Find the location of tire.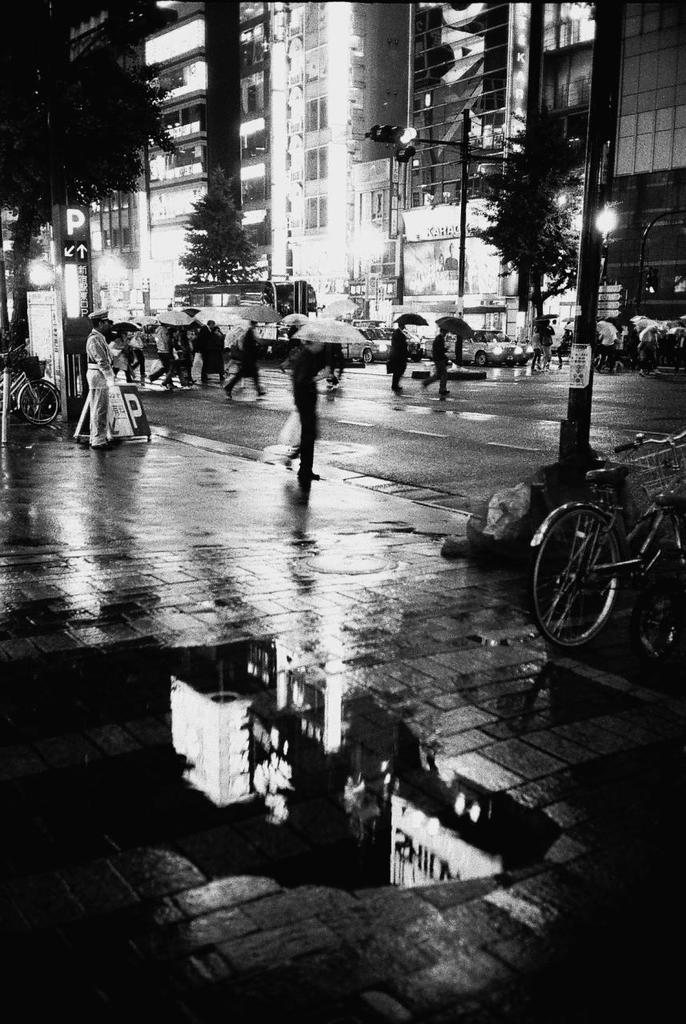
Location: 471,350,487,370.
